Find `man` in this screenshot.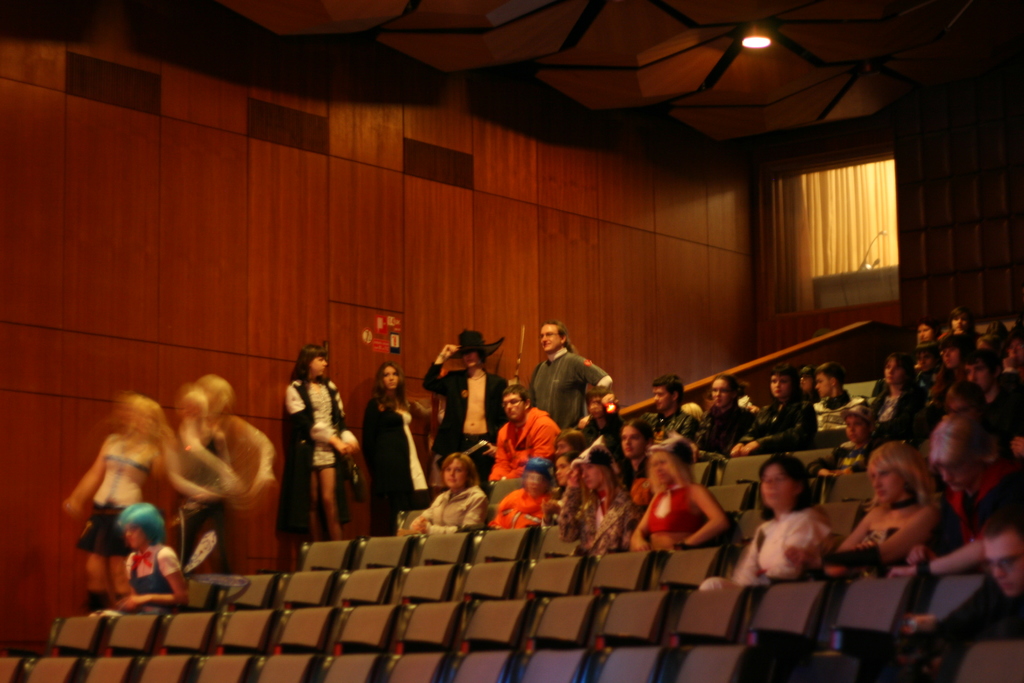
The bounding box for `man` is <box>488,384,560,485</box>.
